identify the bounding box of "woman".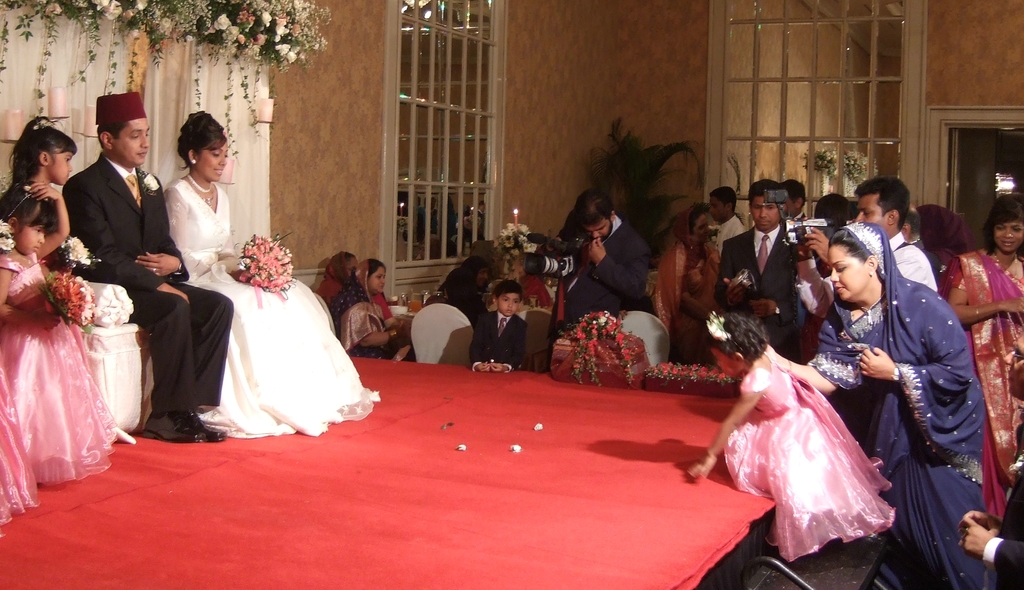
[163, 99, 390, 439].
